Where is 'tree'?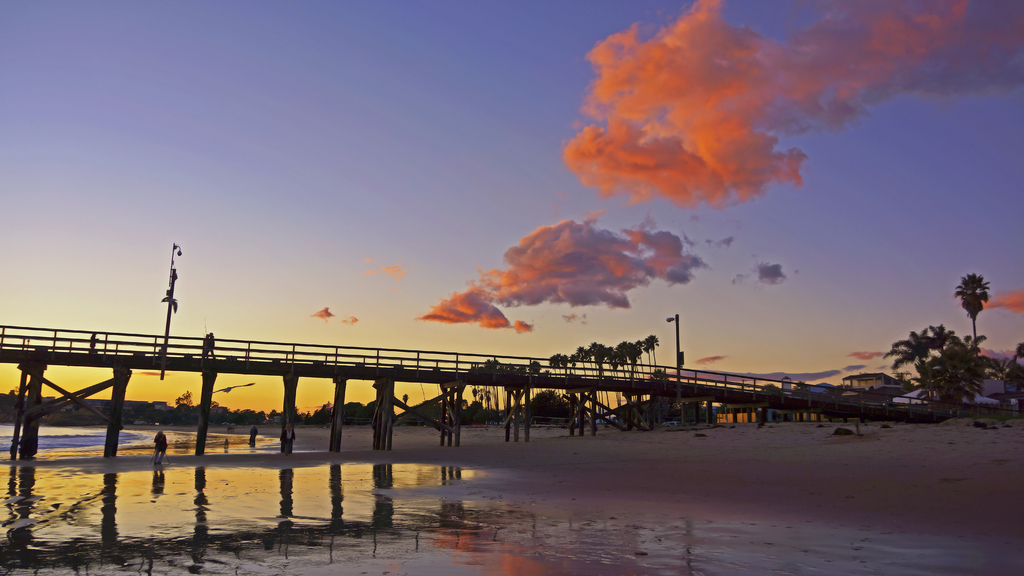
bbox=[886, 328, 937, 389].
